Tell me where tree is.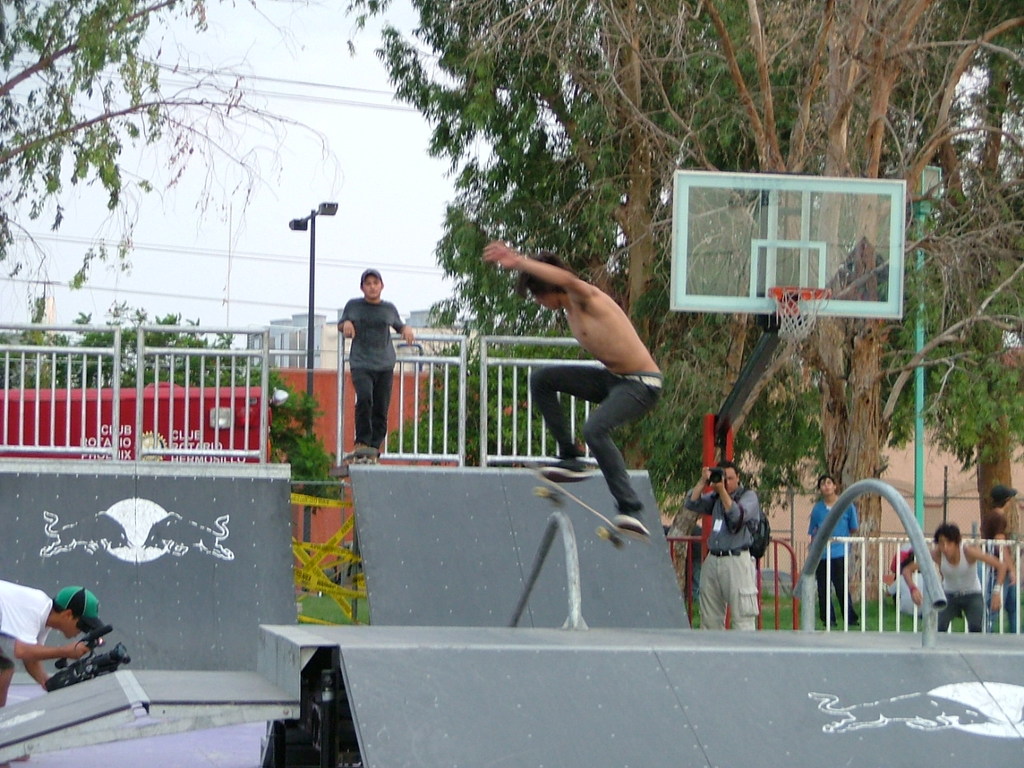
tree is at bbox=(0, 330, 71, 386).
